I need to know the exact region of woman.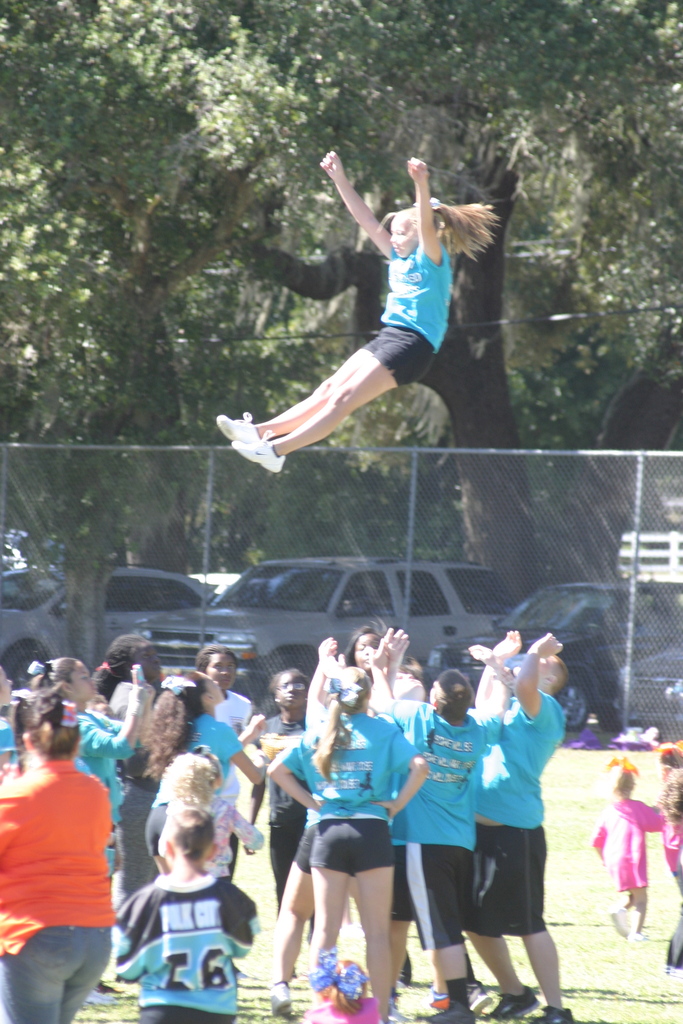
Region: 0:693:117:1023.
